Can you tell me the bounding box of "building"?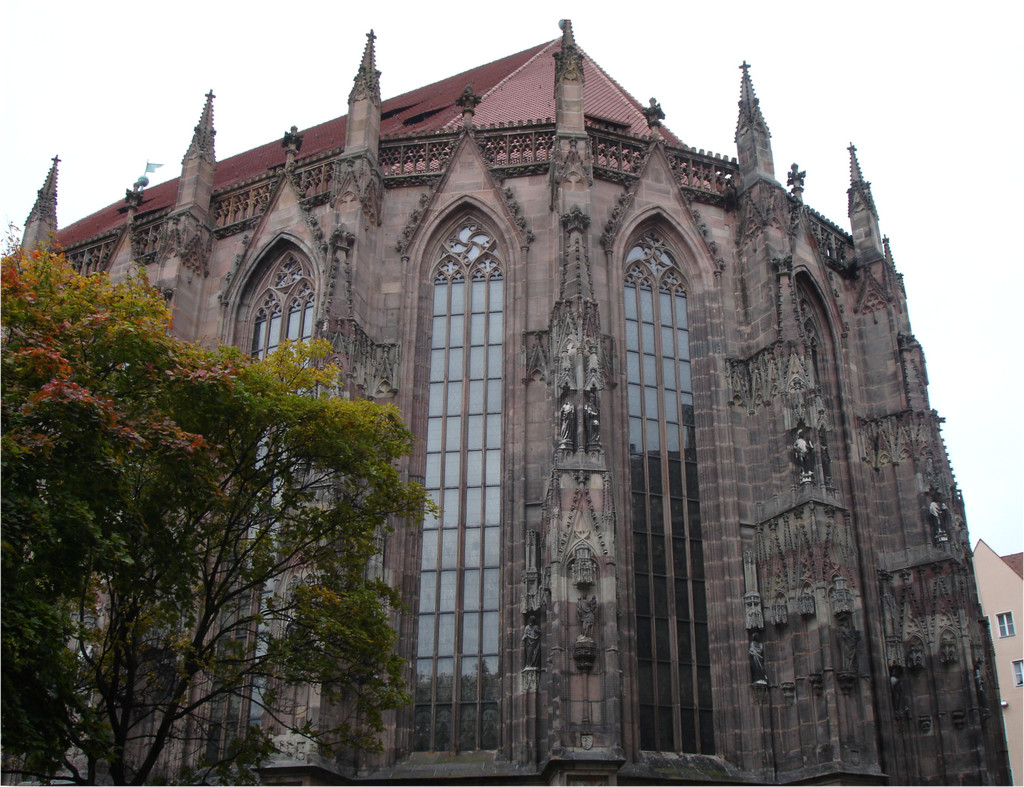
bbox(0, 19, 1012, 786).
